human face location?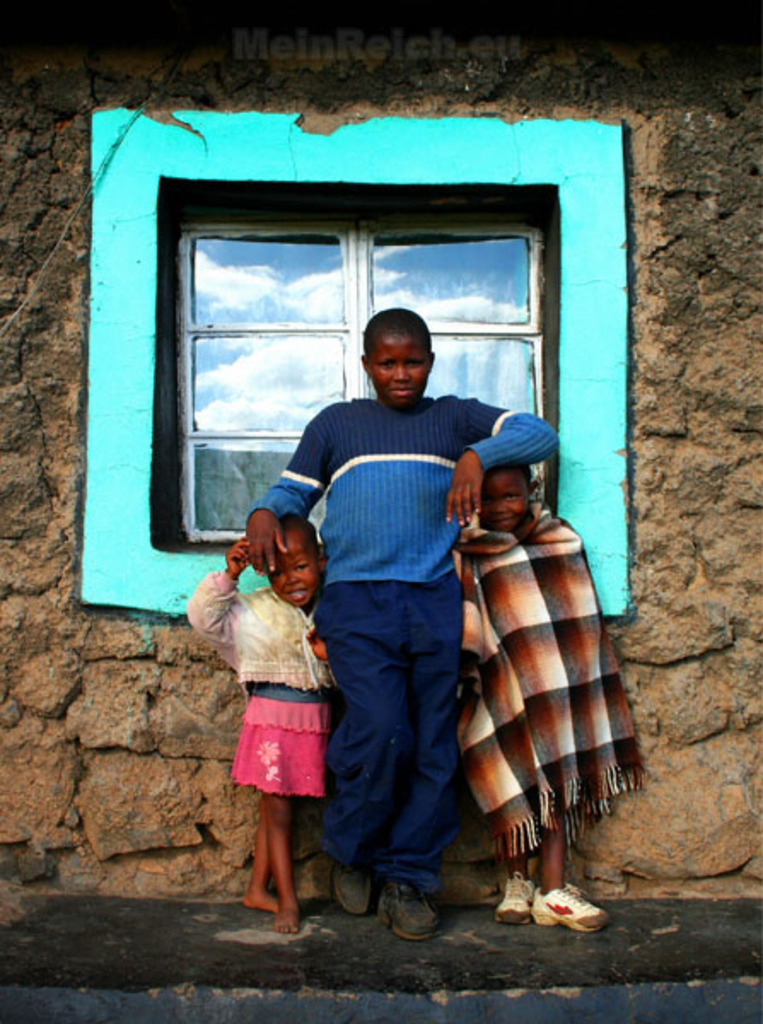
pyautogui.locateOnScreen(475, 463, 534, 529)
